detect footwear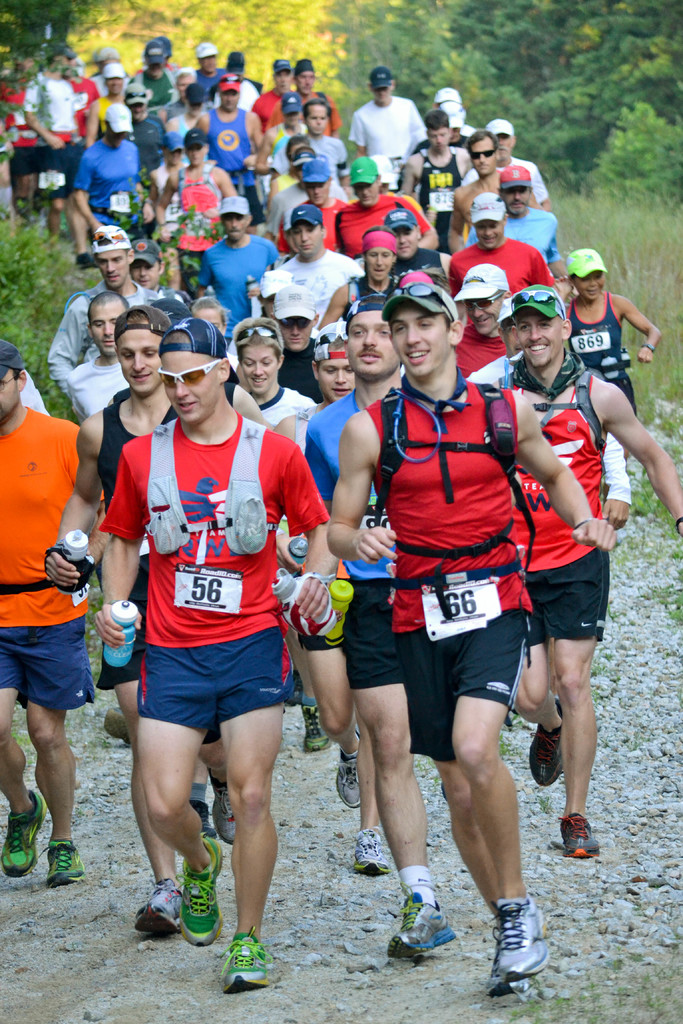
{"x1": 355, "y1": 836, "x2": 390, "y2": 877}
